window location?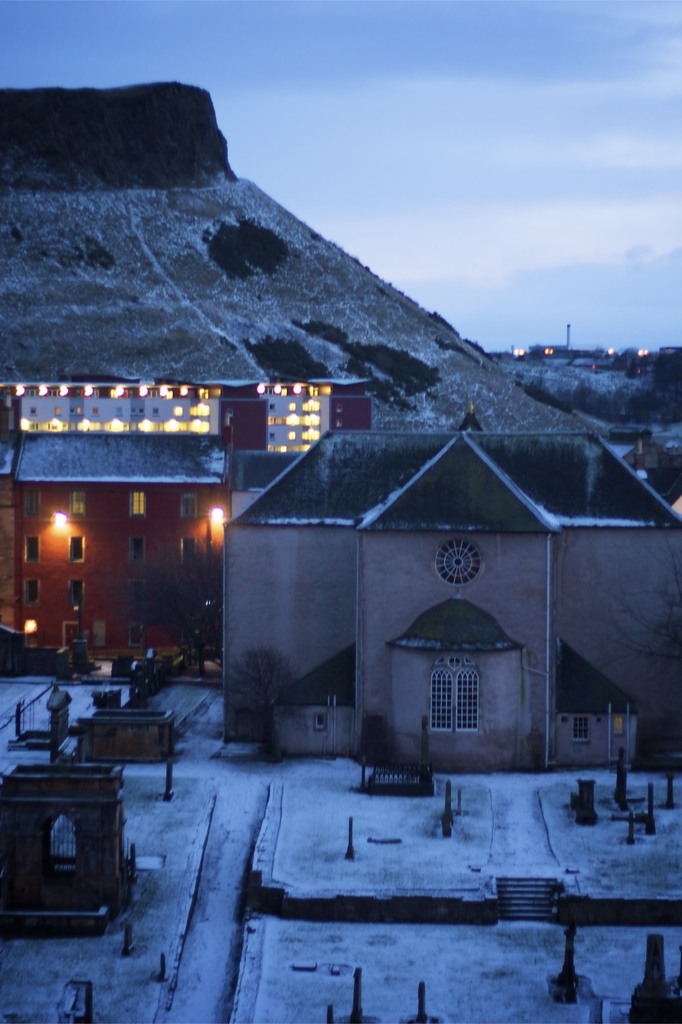
x1=68, y1=578, x2=82, y2=609
